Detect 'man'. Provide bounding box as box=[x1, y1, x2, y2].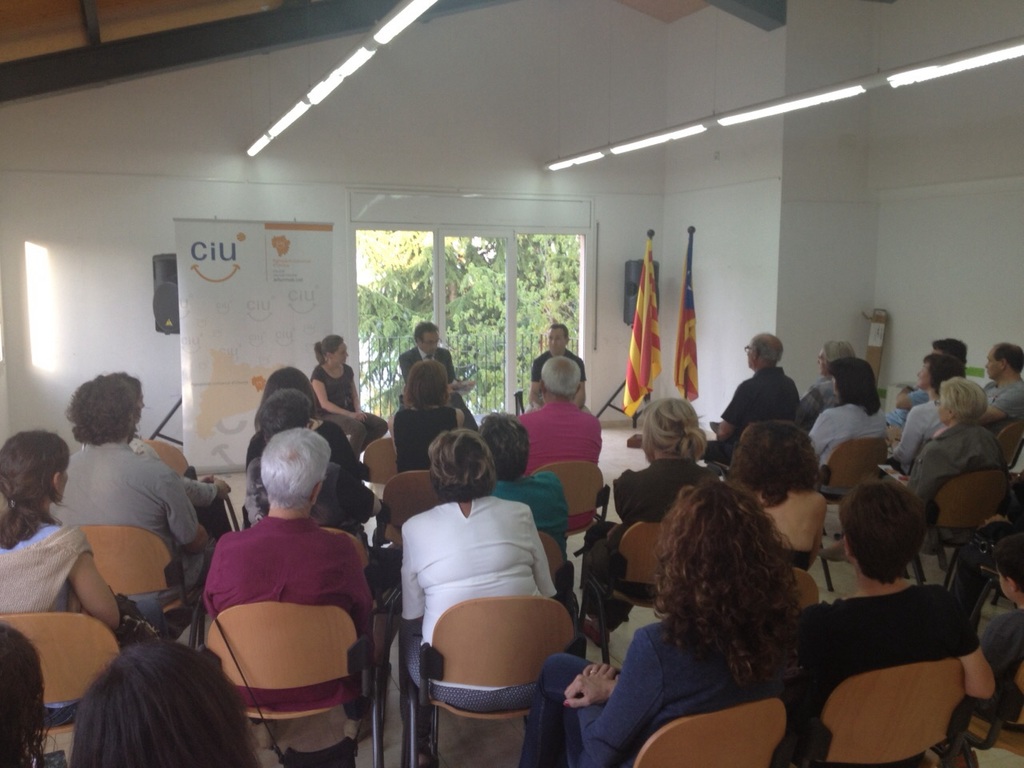
box=[699, 330, 800, 463].
